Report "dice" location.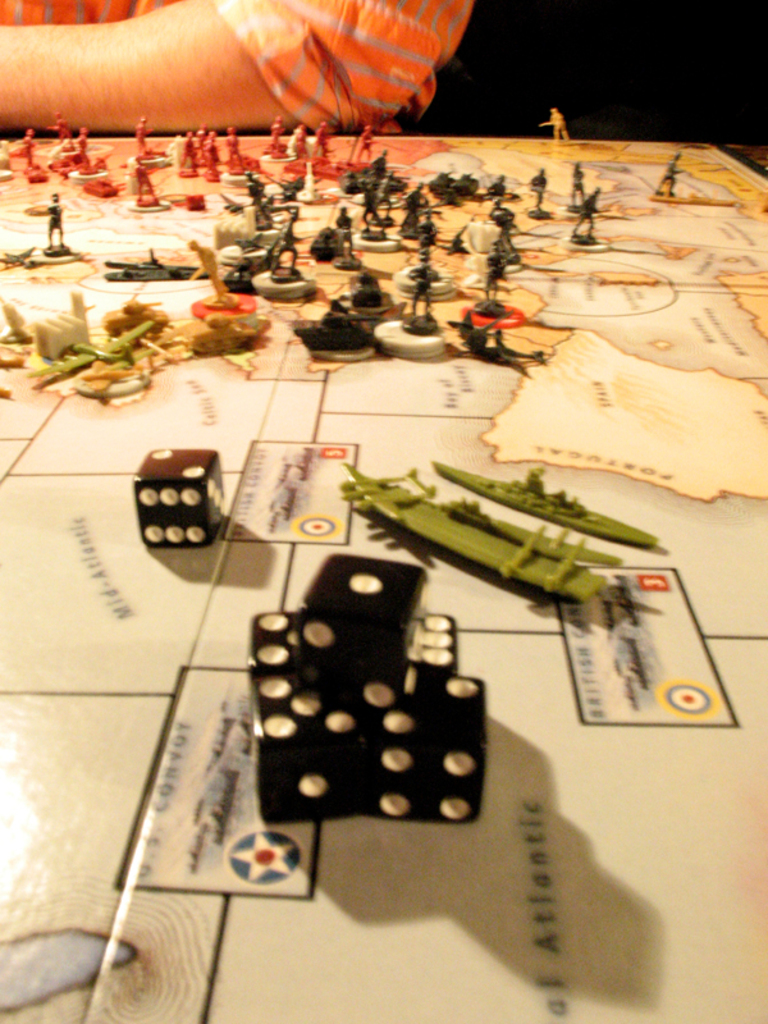
Report: [138,451,229,550].
